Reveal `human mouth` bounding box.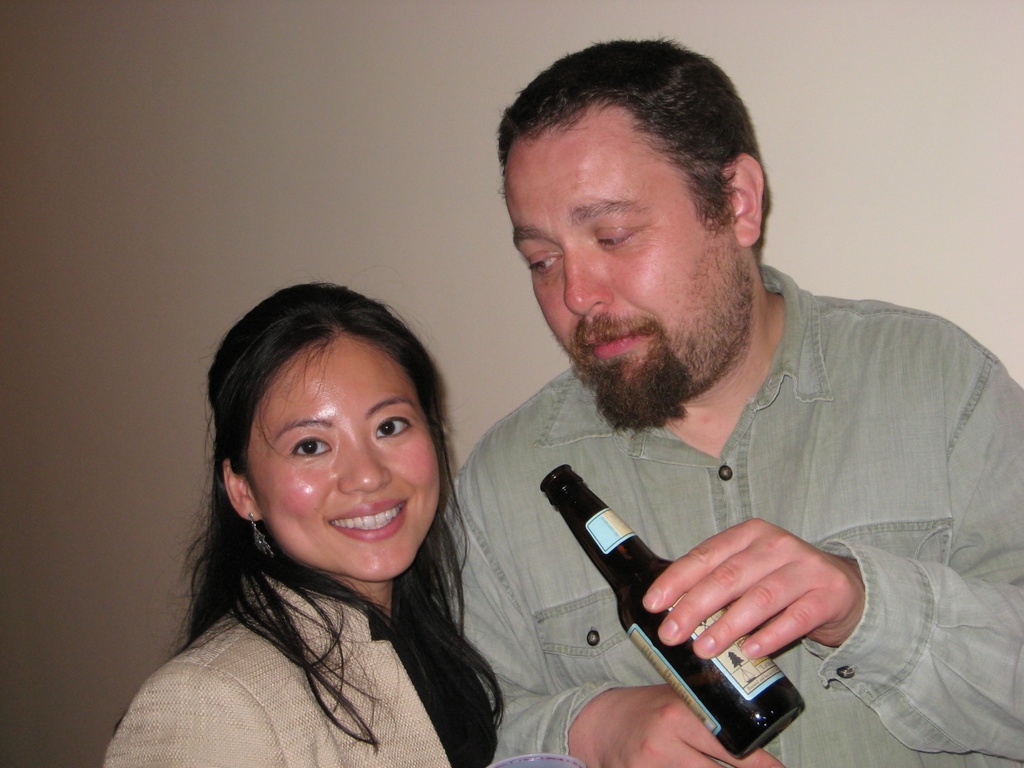
Revealed: <bbox>324, 499, 412, 549</bbox>.
